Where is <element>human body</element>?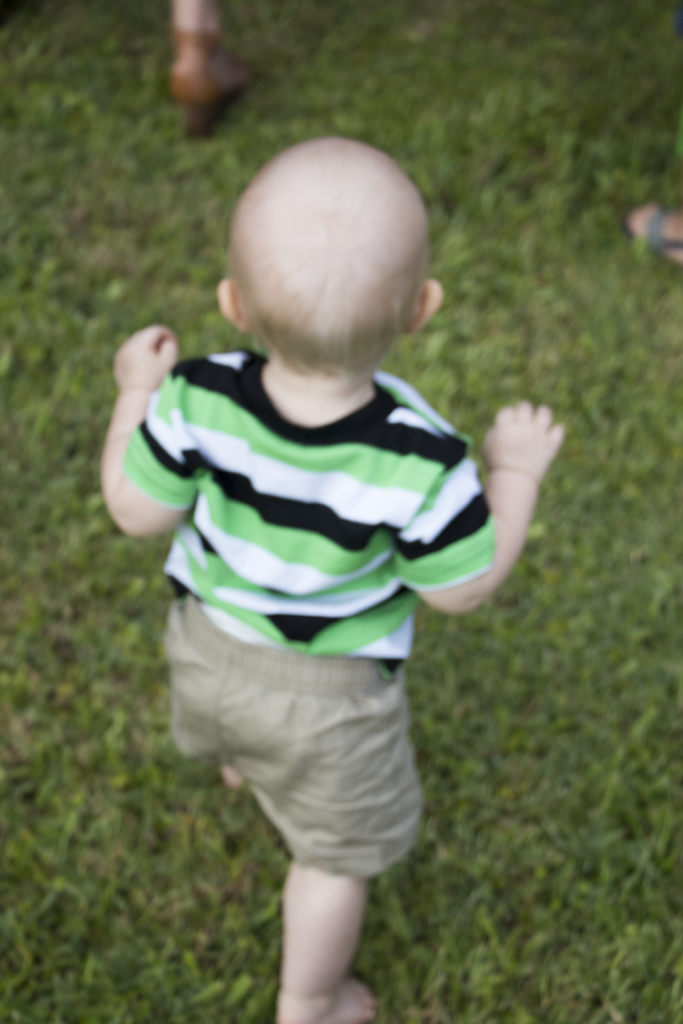
x1=99, y1=134, x2=573, y2=1022.
